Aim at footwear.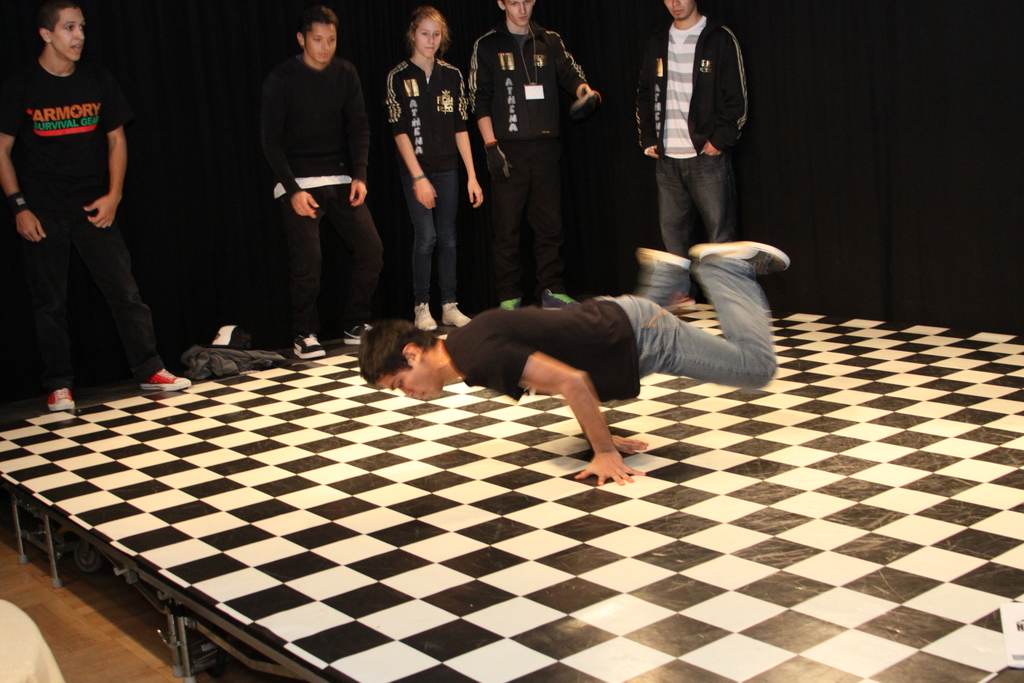
Aimed at [636,242,691,276].
